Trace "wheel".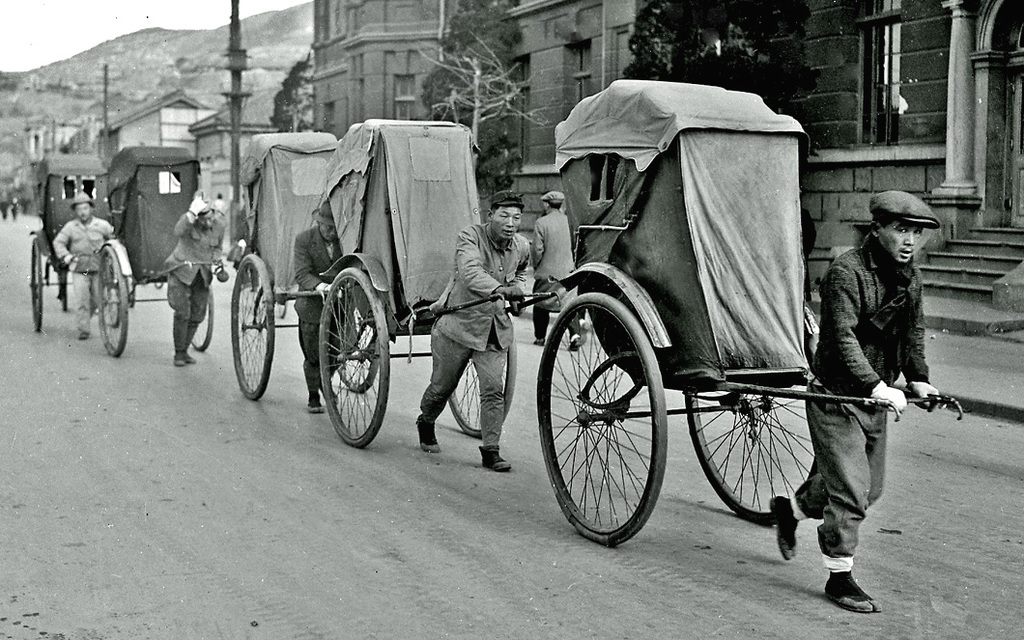
Traced to bbox=(30, 239, 42, 331).
